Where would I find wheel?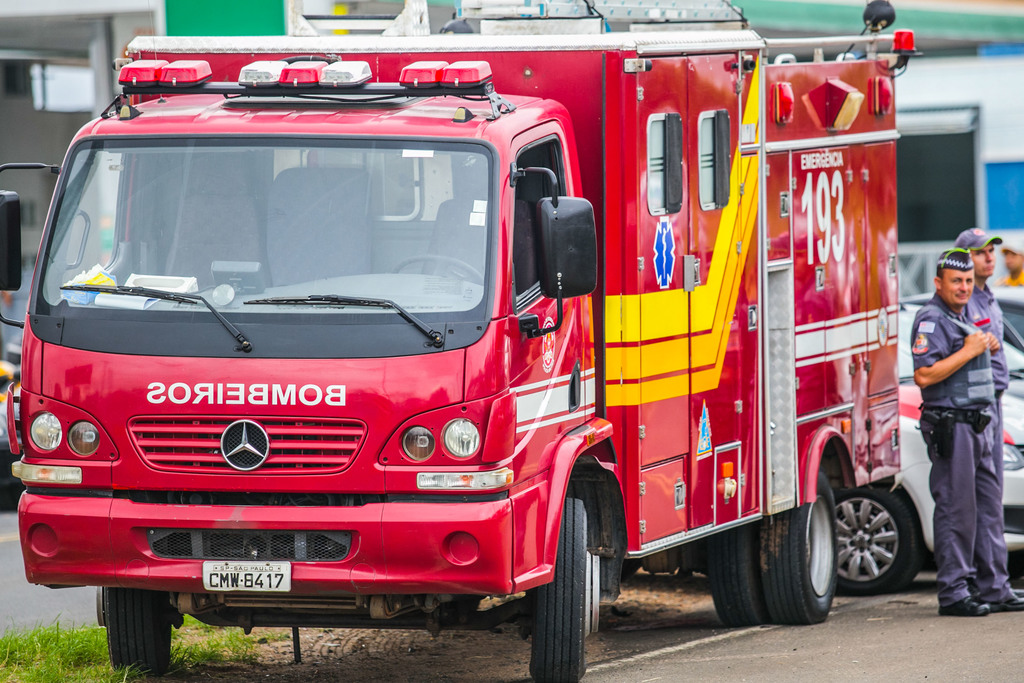
At left=107, top=583, right=168, bottom=674.
